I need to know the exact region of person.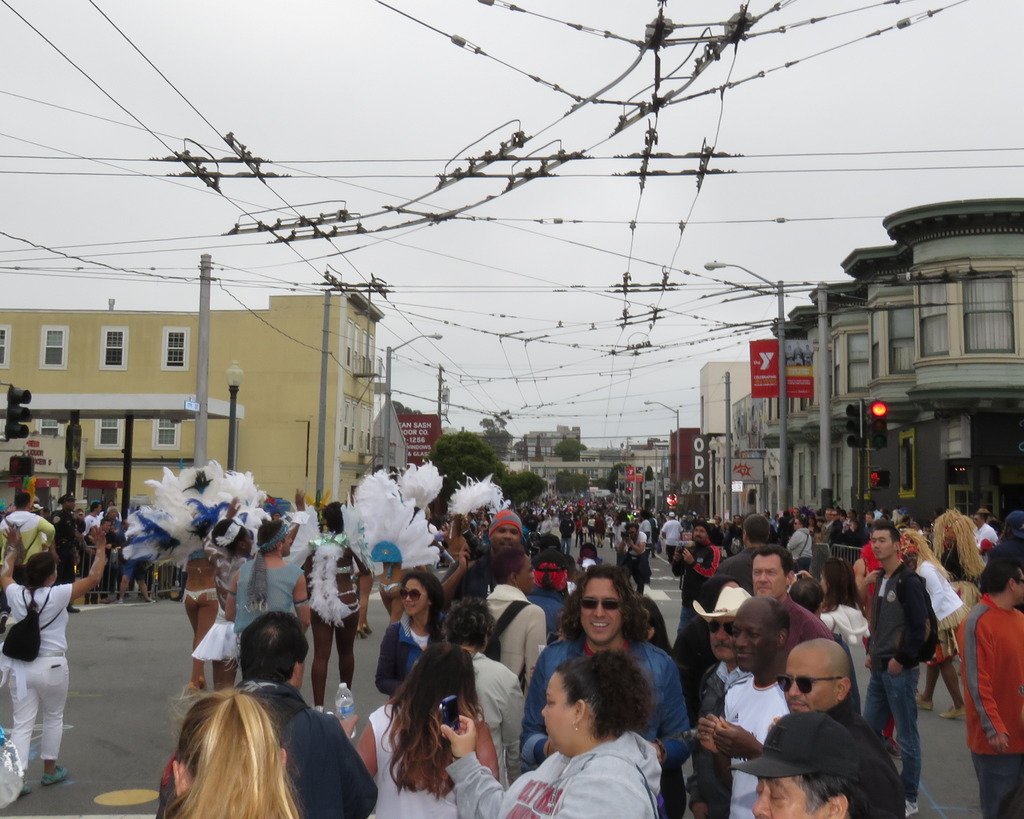
Region: (165,681,307,818).
